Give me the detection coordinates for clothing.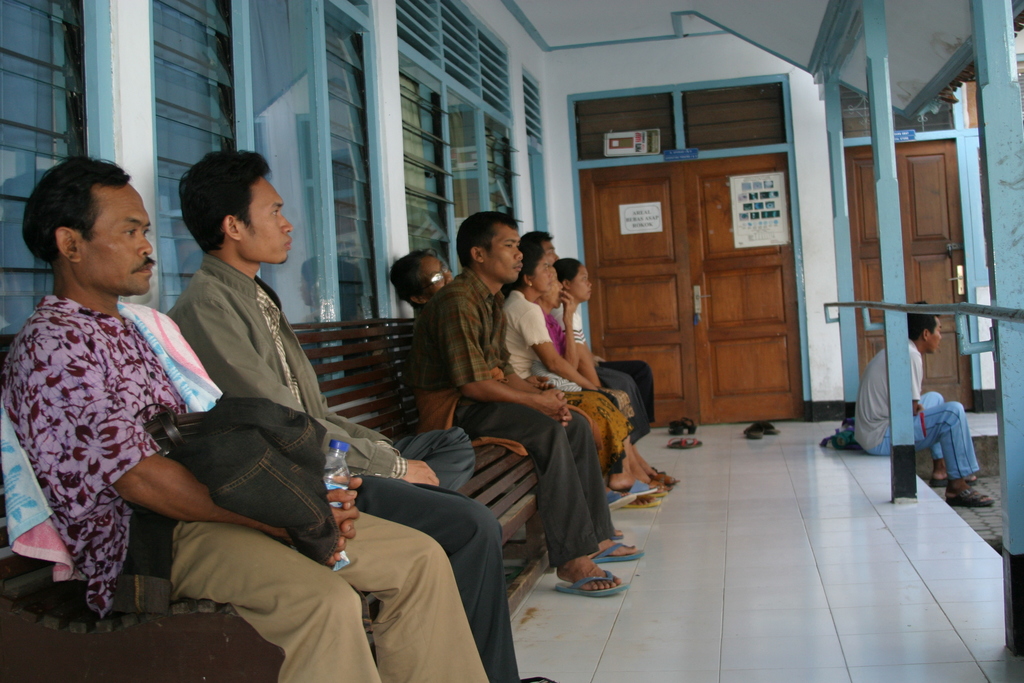
164, 249, 519, 682.
